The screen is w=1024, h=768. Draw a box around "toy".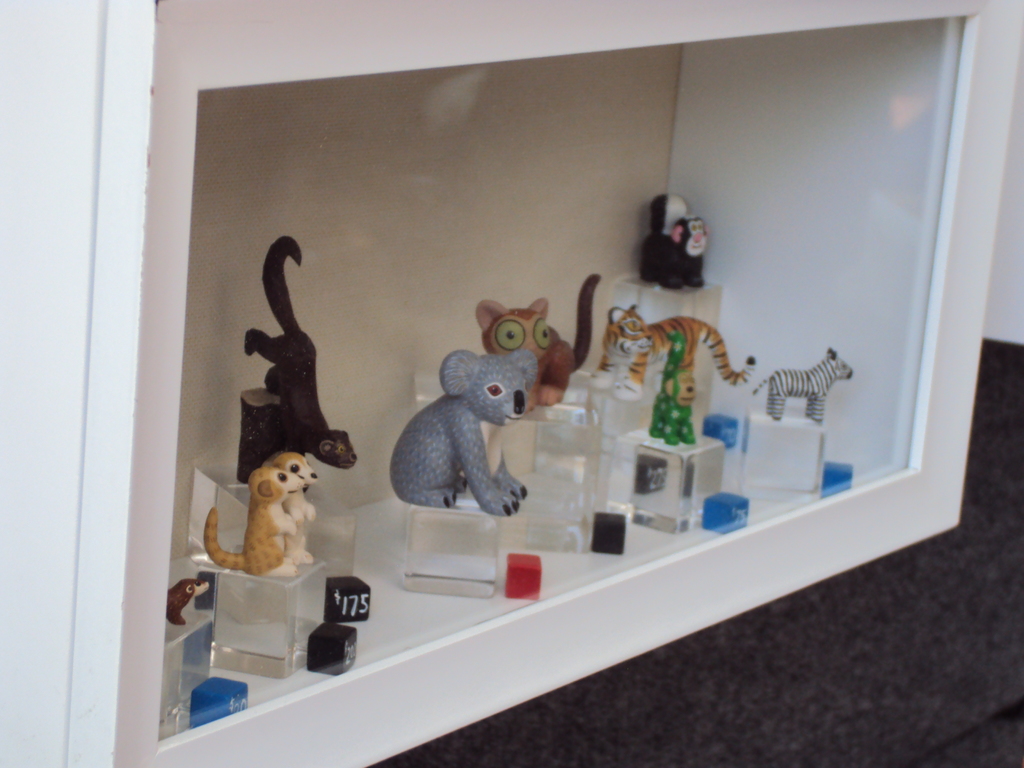
(243, 237, 355, 486).
